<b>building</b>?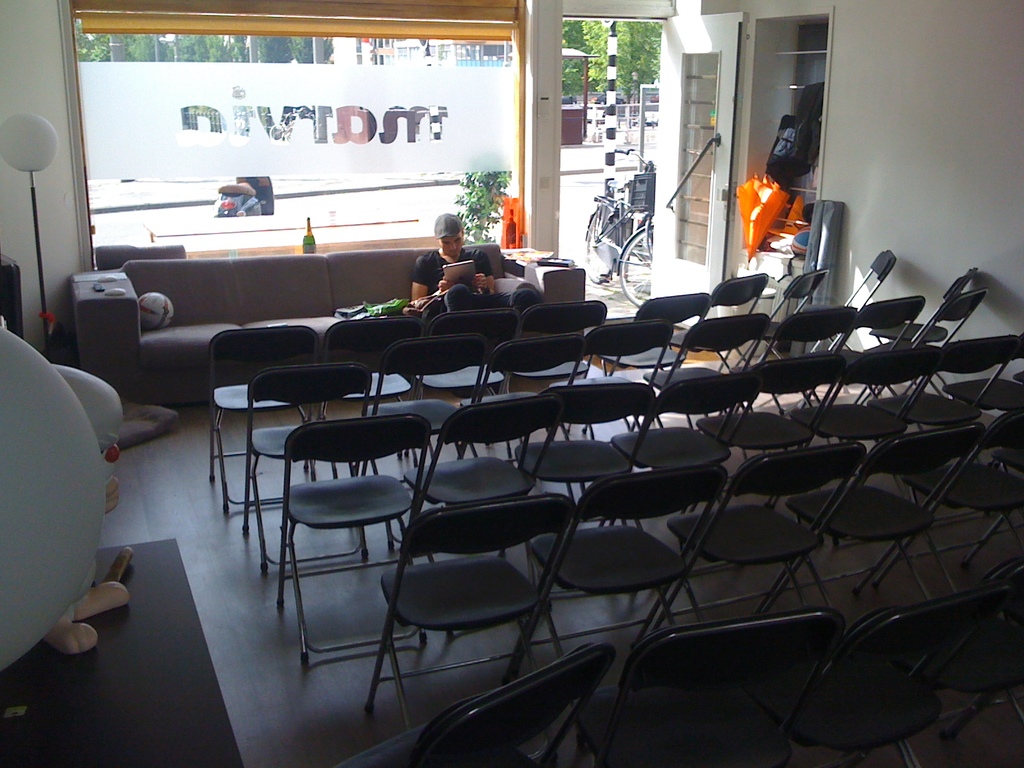
locate(0, 0, 1022, 767)
